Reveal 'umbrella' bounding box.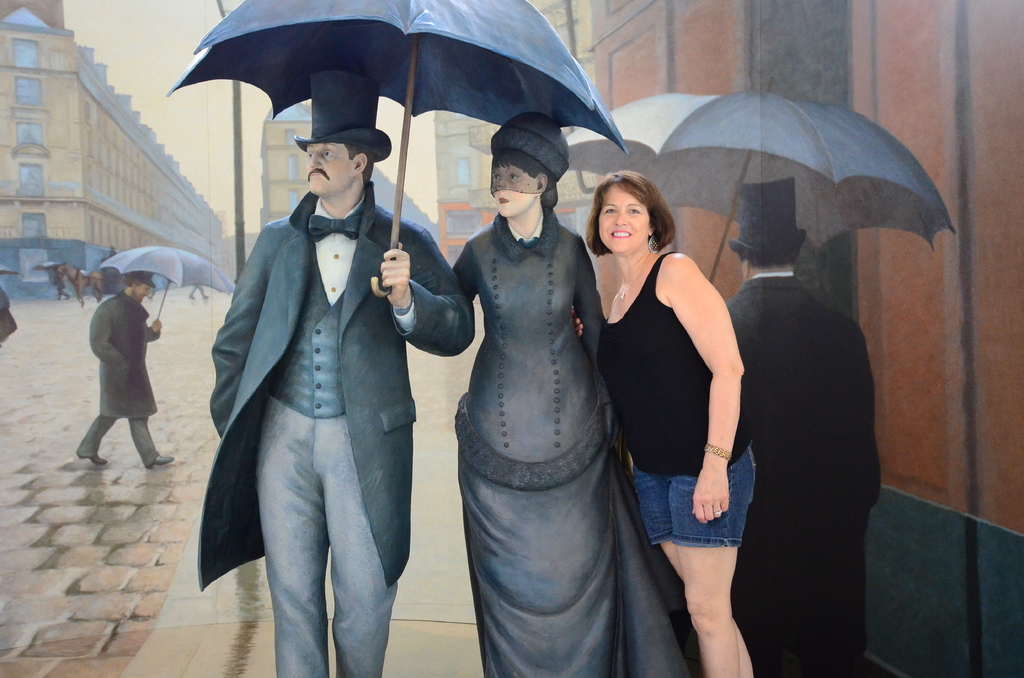
Revealed: (566, 76, 955, 280).
